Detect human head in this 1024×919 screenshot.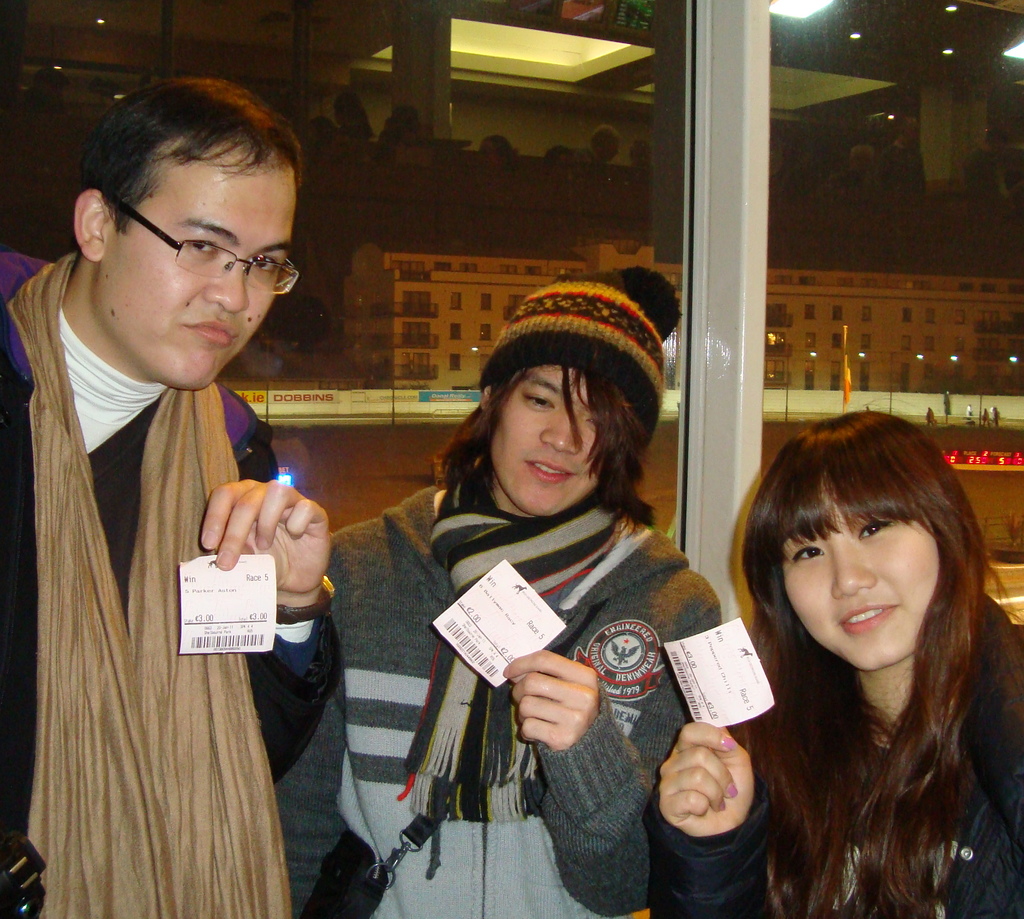
Detection: x1=447 y1=301 x2=658 y2=534.
